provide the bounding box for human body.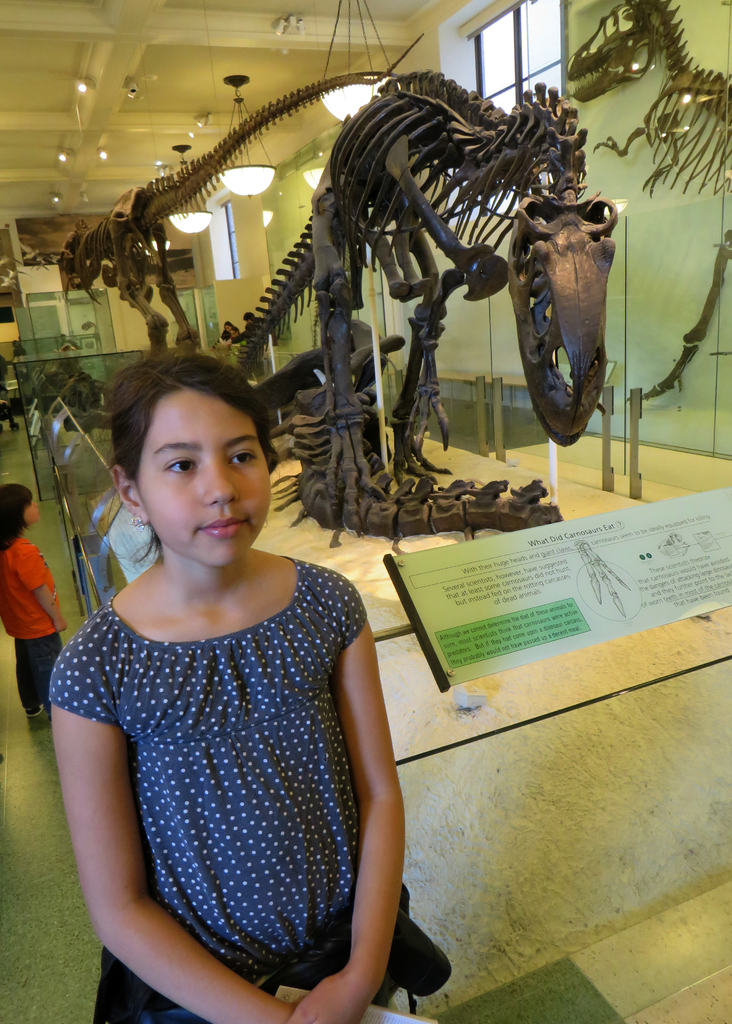
bbox=(54, 305, 441, 1005).
